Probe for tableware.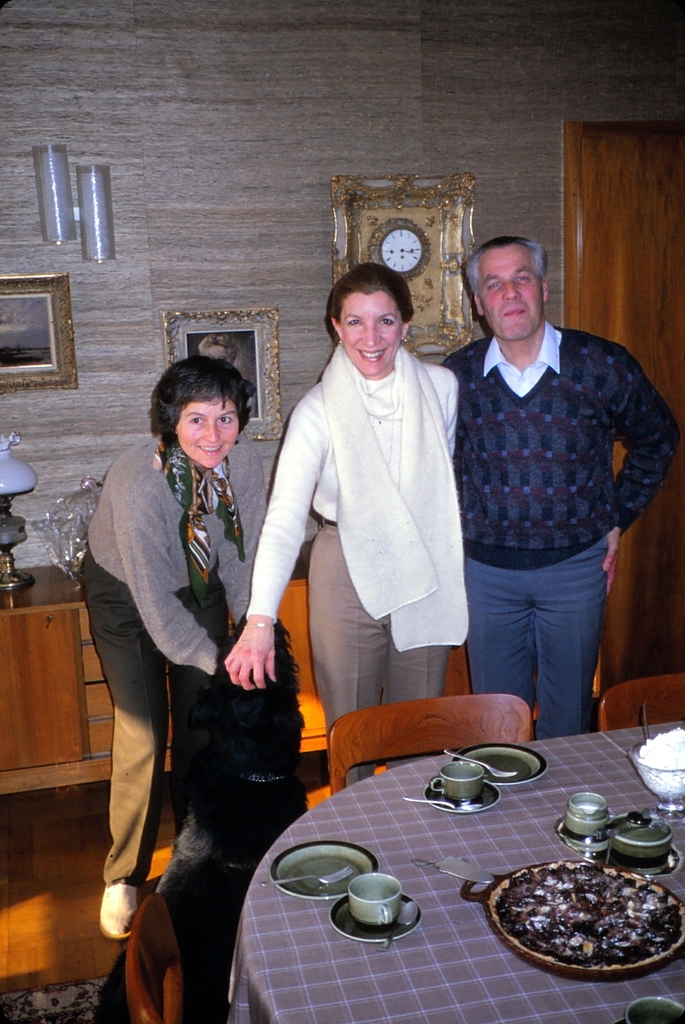
Probe result: {"left": 608, "top": 812, "right": 674, "bottom": 860}.
